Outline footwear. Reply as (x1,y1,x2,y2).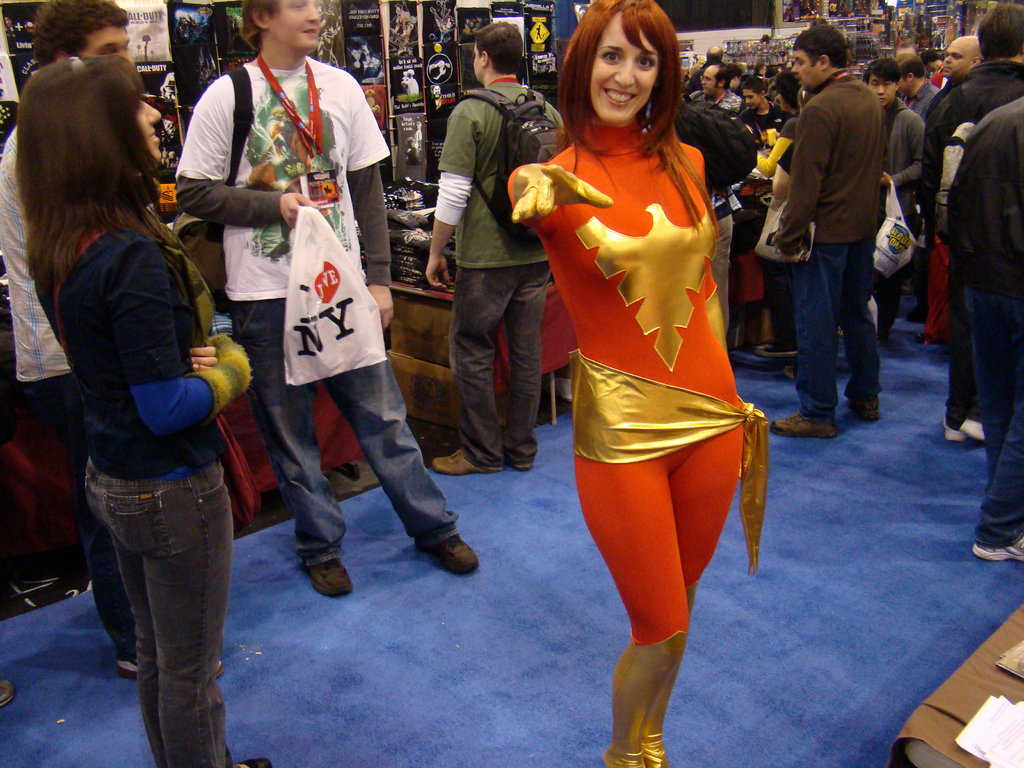
(972,520,1023,573).
